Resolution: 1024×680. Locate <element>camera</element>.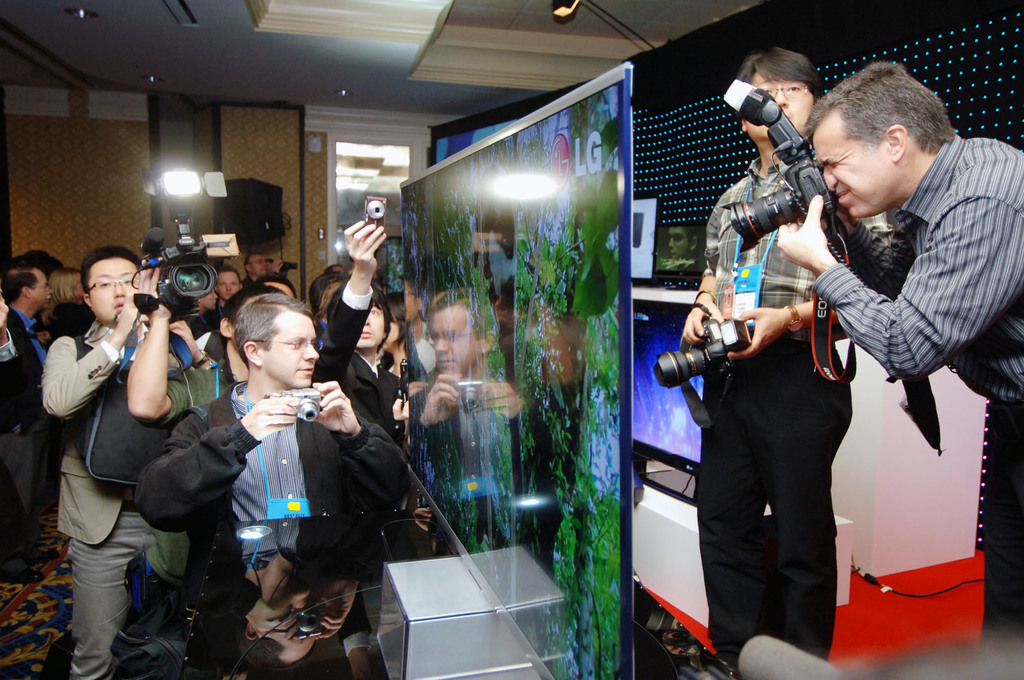
<region>129, 211, 224, 316</region>.
